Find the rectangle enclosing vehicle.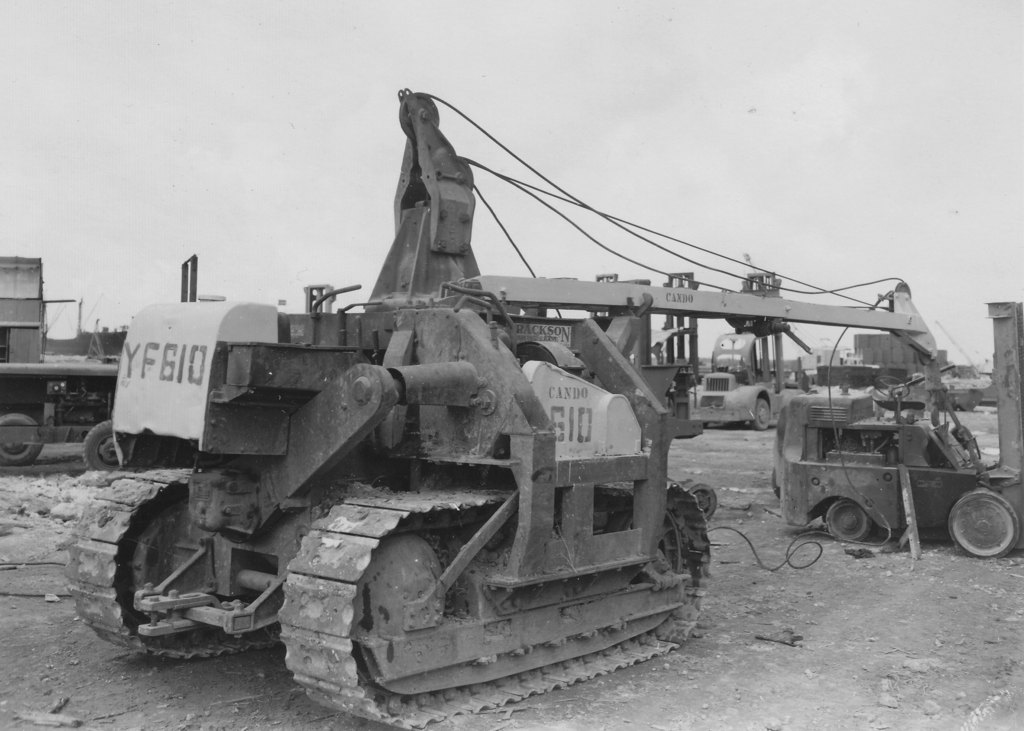
[left=693, top=326, right=811, bottom=434].
